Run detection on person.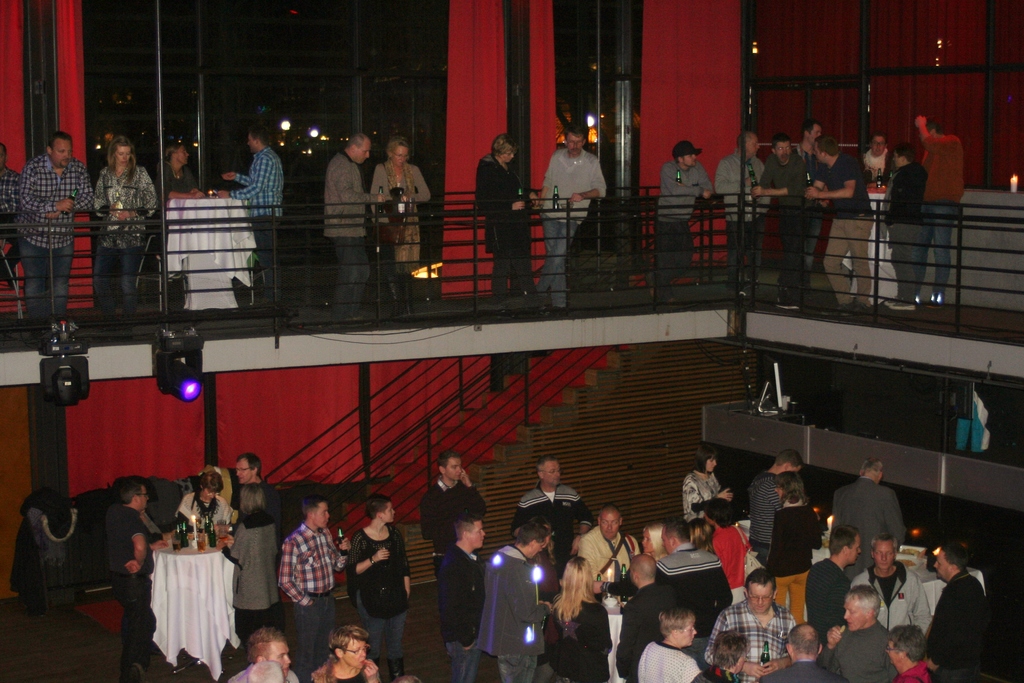
Result: bbox=(620, 552, 682, 682).
